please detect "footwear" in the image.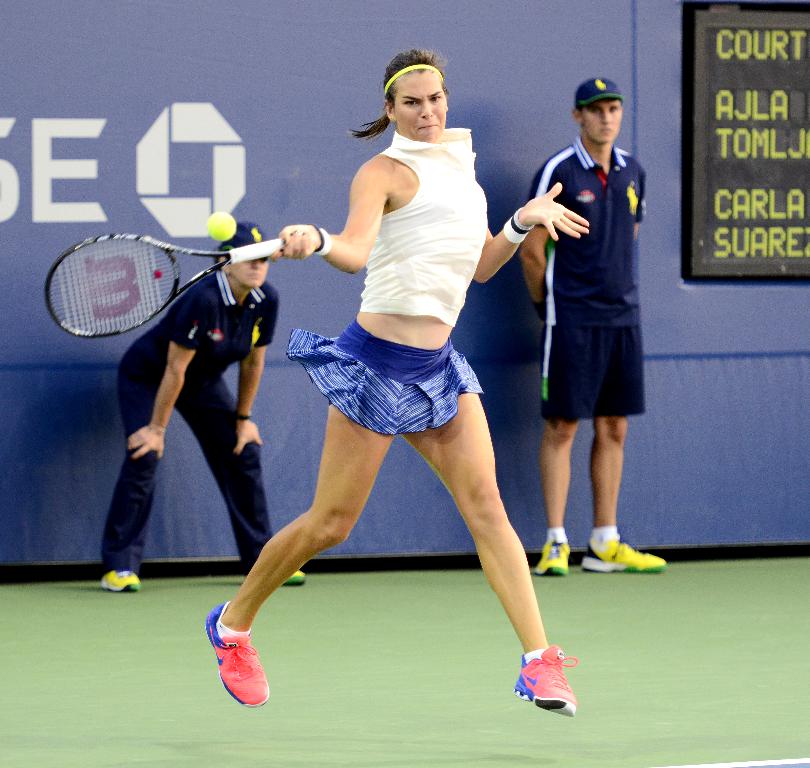
x1=203, y1=603, x2=273, y2=707.
